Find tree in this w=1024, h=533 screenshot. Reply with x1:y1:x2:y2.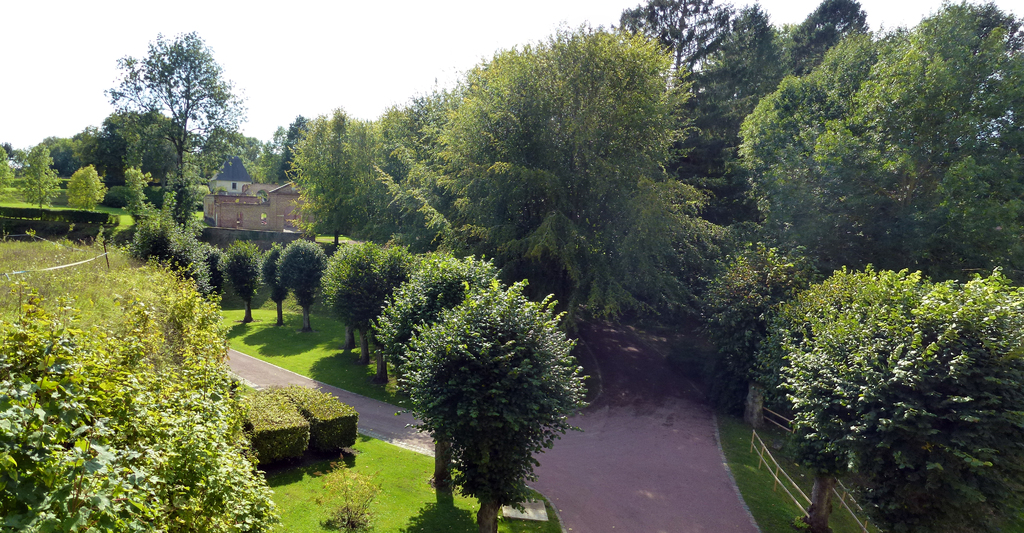
220:238:266:324.
